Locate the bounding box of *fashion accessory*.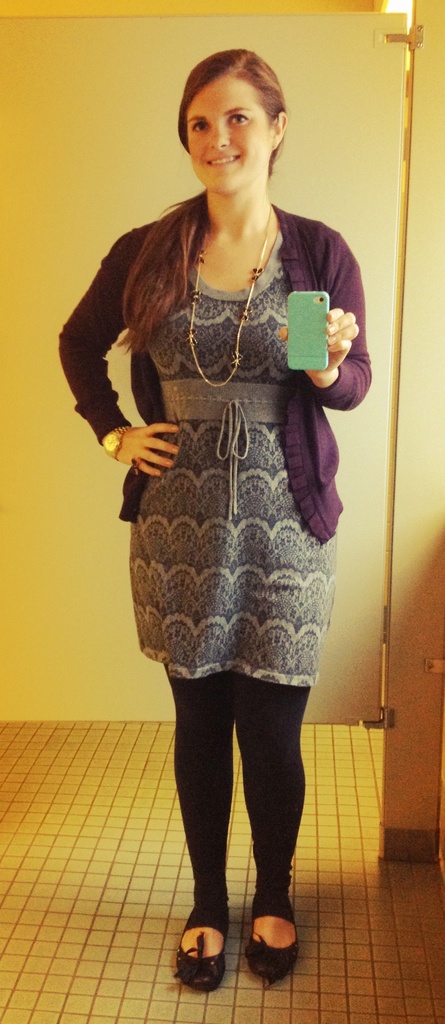
Bounding box: bbox=(170, 904, 233, 993).
